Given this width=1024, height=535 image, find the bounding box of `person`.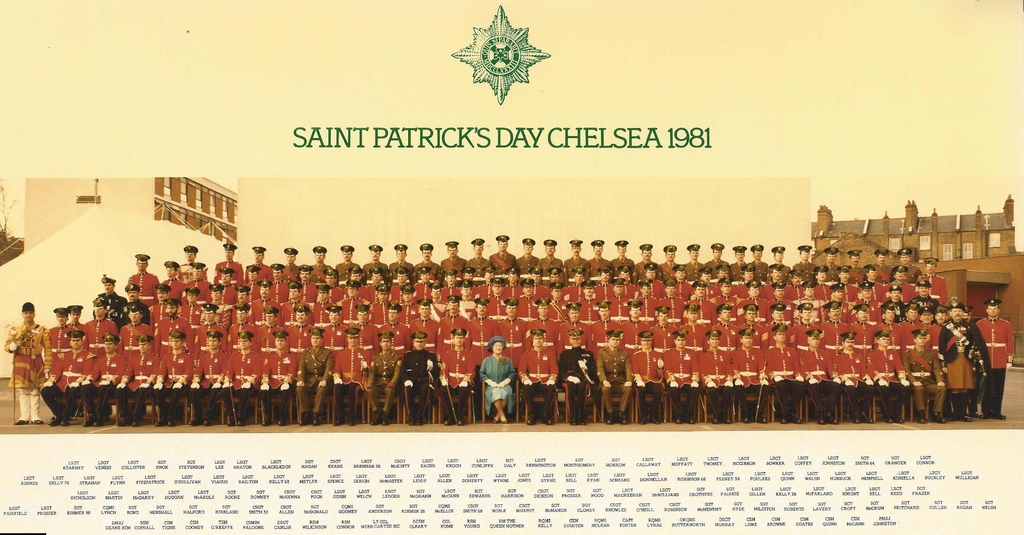
(x1=3, y1=301, x2=54, y2=430).
